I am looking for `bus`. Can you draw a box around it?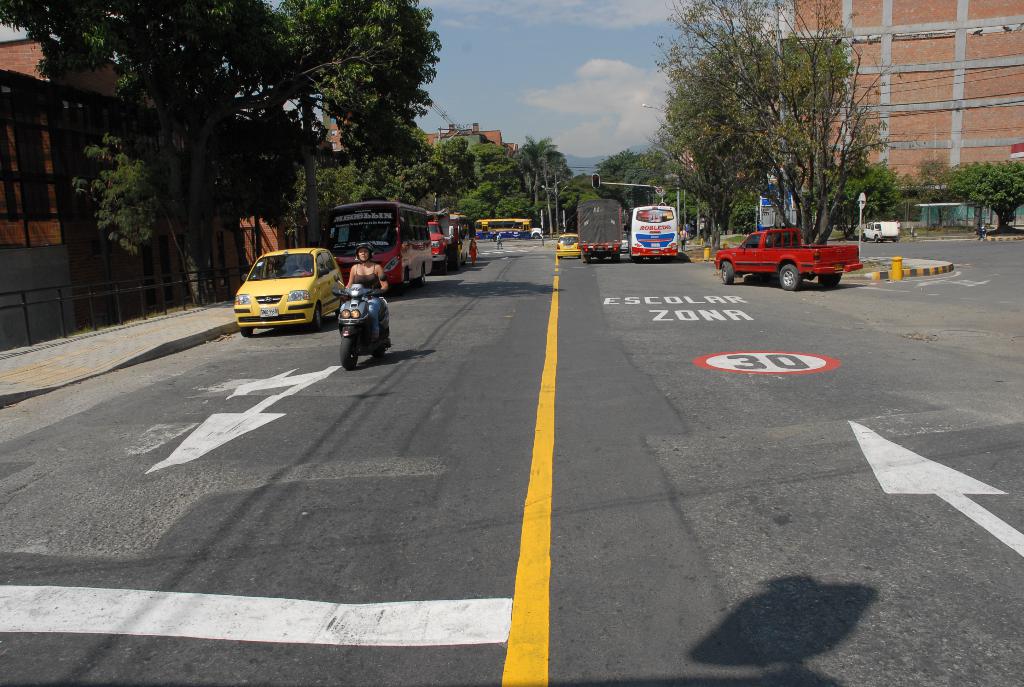
Sure, the bounding box is 316/200/435/292.
